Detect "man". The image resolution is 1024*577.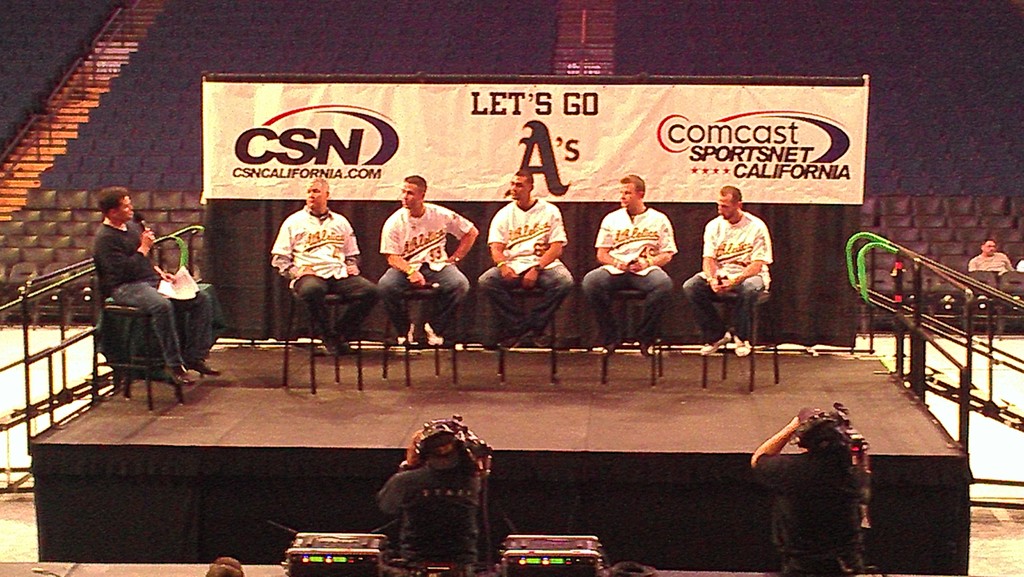
region(271, 174, 378, 356).
